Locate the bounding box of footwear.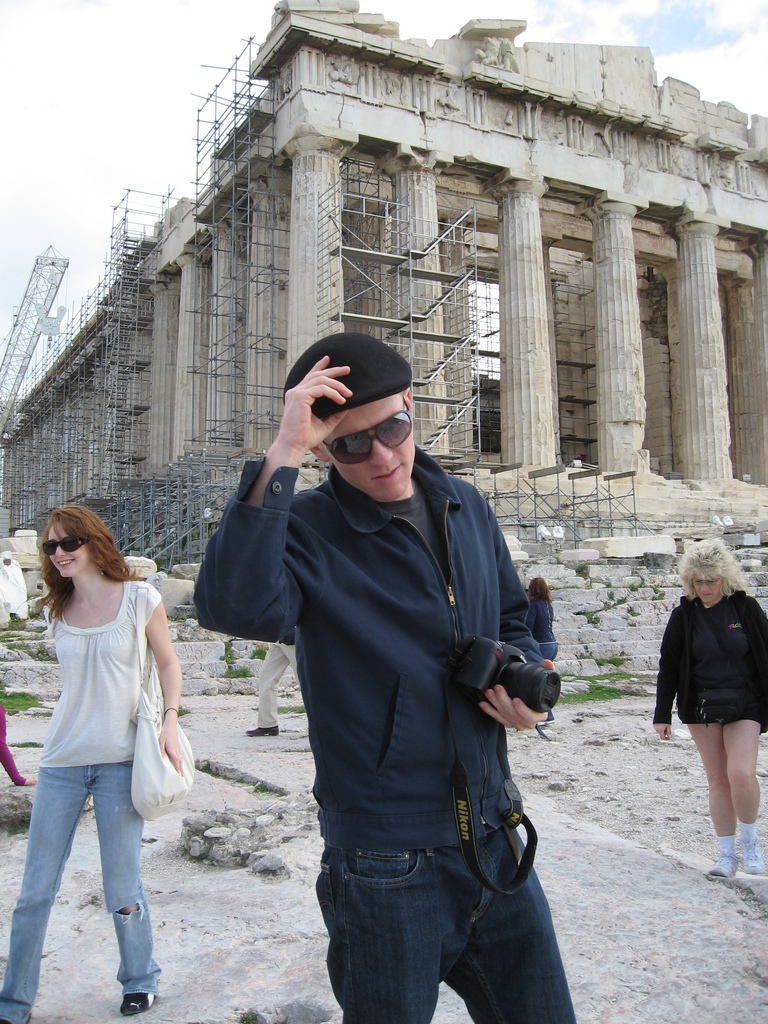
Bounding box: [x1=710, y1=844, x2=746, y2=879].
